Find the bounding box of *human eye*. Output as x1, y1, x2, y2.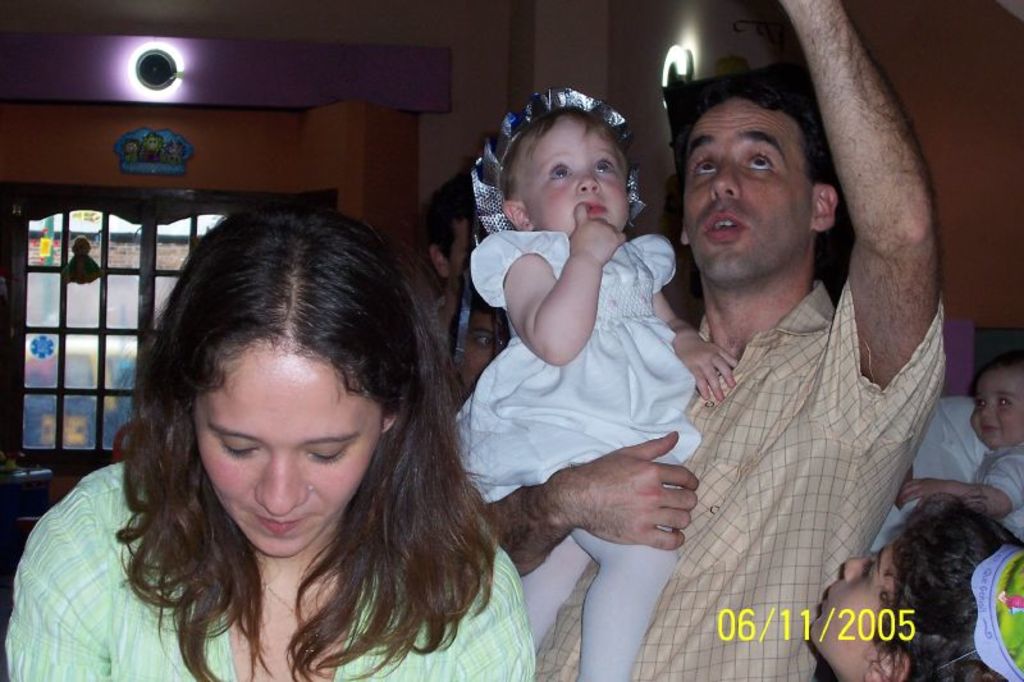
849, 550, 883, 586.
